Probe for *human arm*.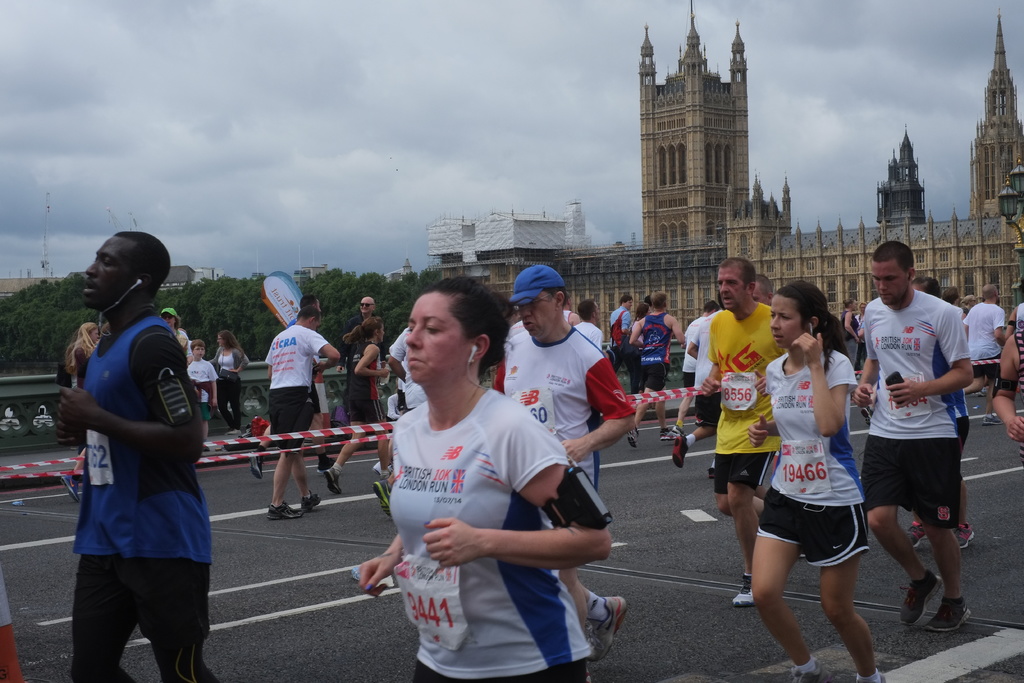
Probe result: 207:363:218:414.
